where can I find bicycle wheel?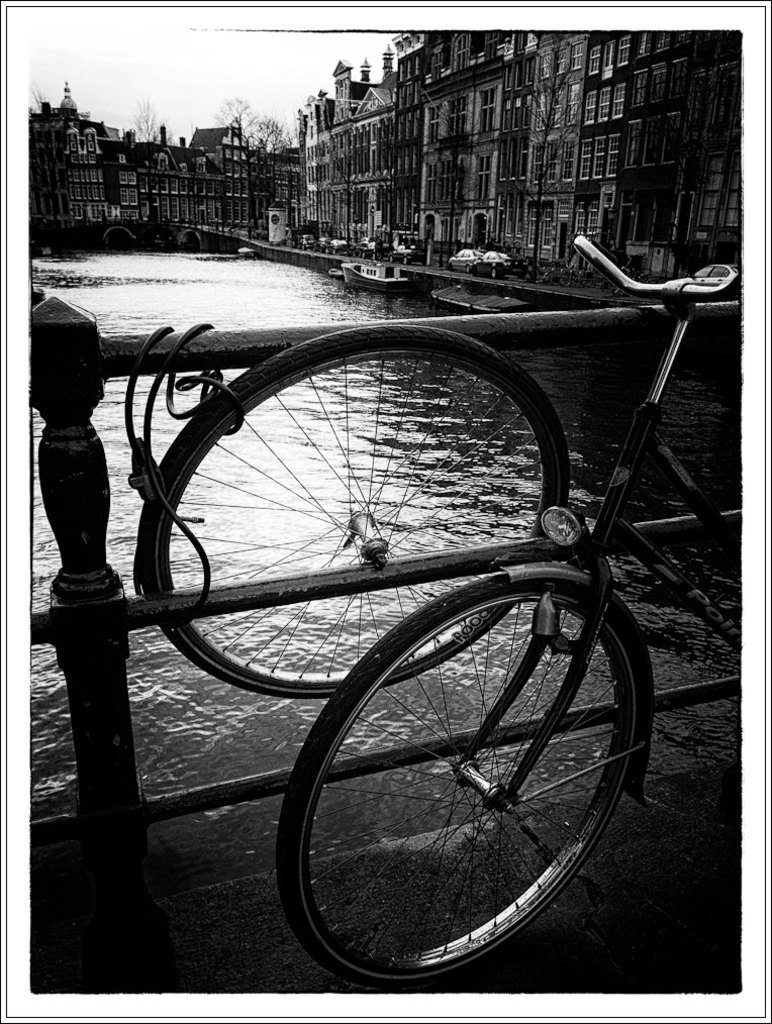
You can find it at bbox(141, 322, 564, 702).
